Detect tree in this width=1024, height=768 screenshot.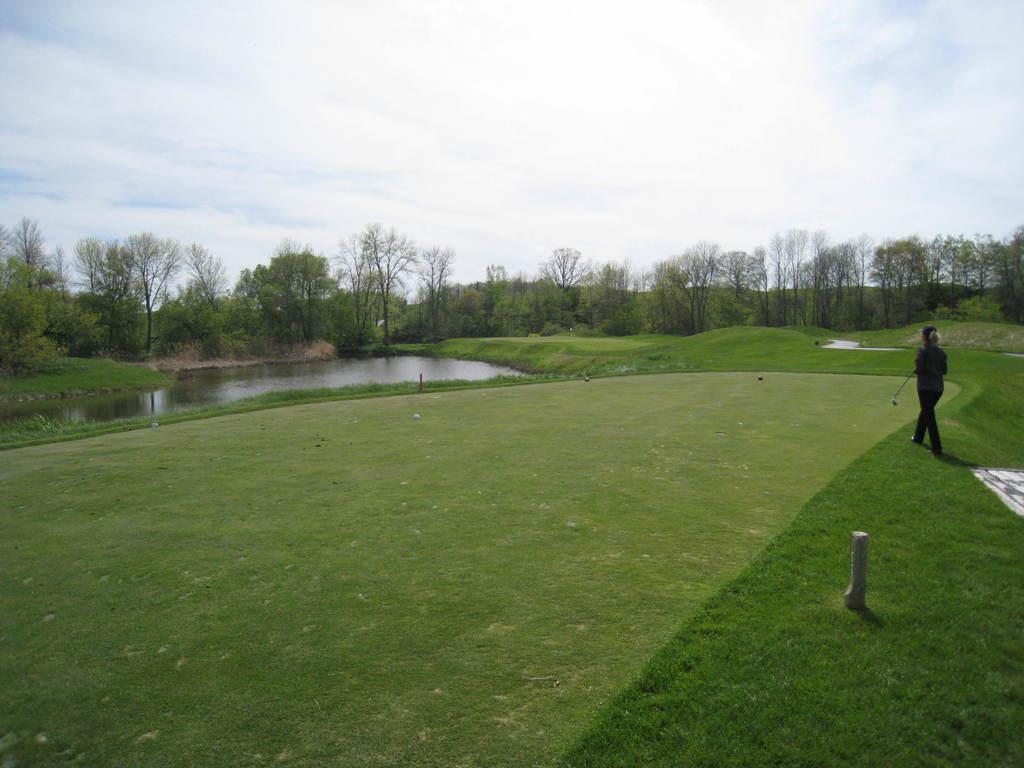
Detection: 872:214:947:332.
